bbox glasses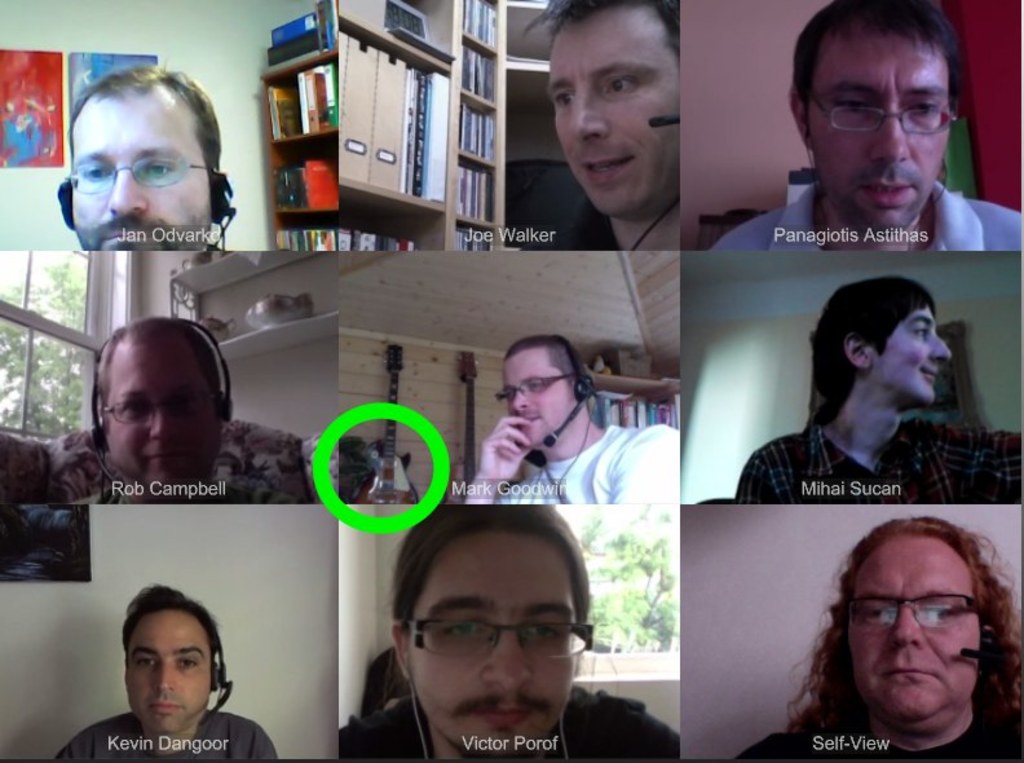
(815, 98, 957, 131)
